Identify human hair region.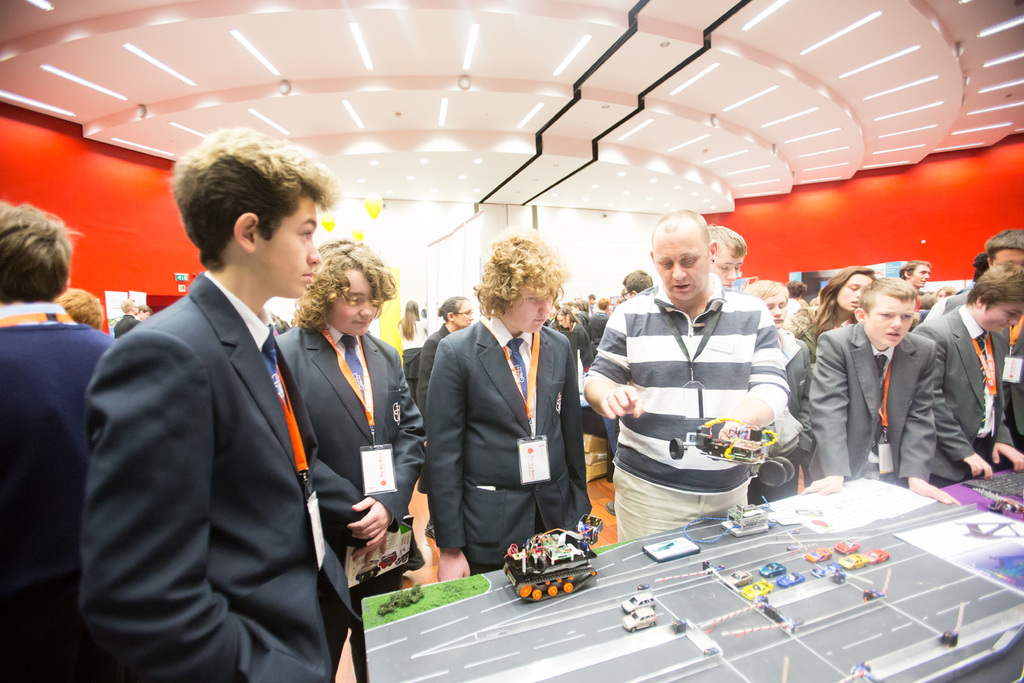
Region: {"x1": 818, "y1": 266, "x2": 870, "y2": 328}.
